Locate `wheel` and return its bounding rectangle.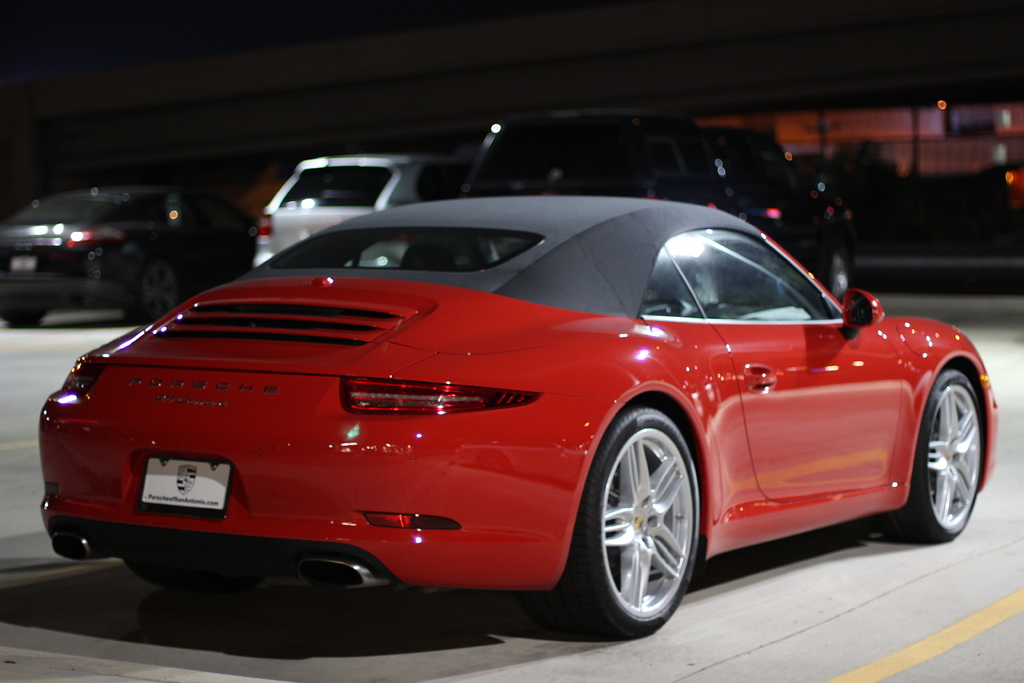
crop(125, 559, 269, 595).
